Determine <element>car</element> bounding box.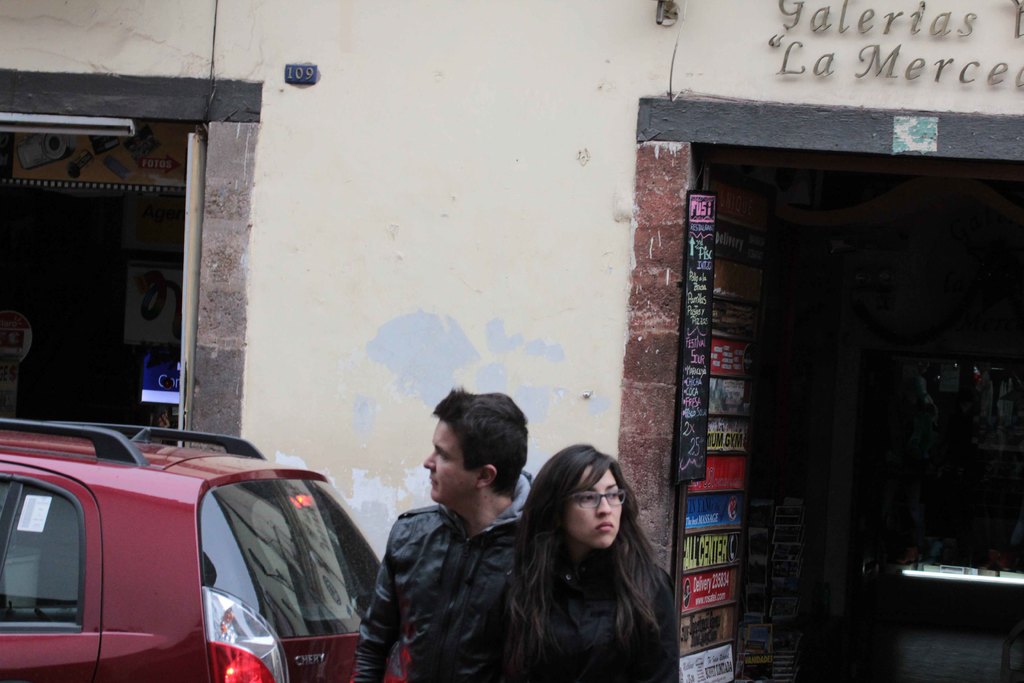
Determined: [0, 406, 398, 682].
